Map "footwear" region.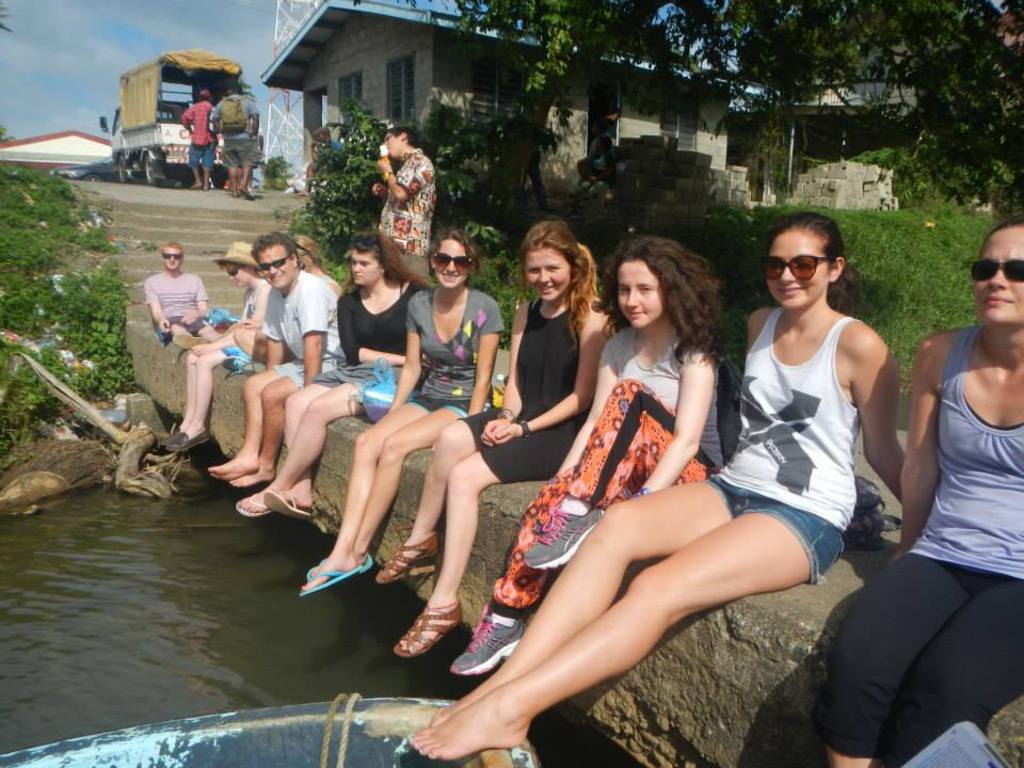
Mapped to {"x1": 172, "y1": 329, "x2": 211, "y2": 350}.
